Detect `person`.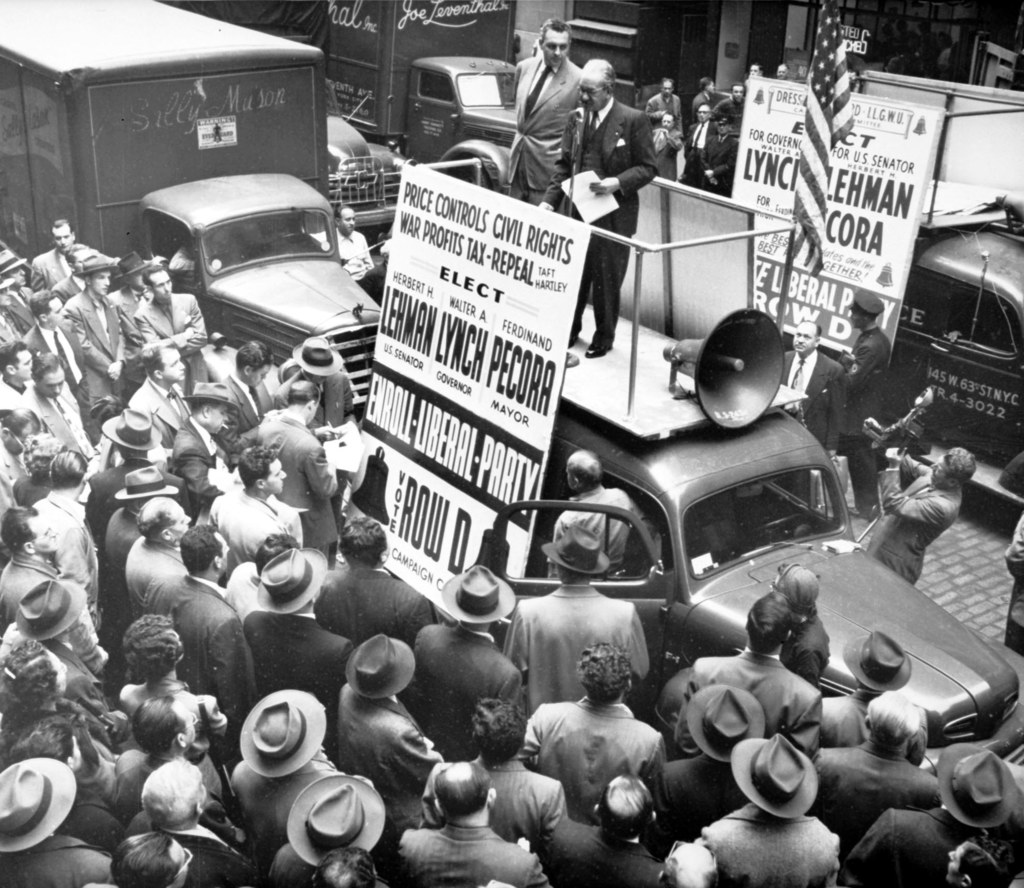
Detected at (312, 202, 380, 304).
